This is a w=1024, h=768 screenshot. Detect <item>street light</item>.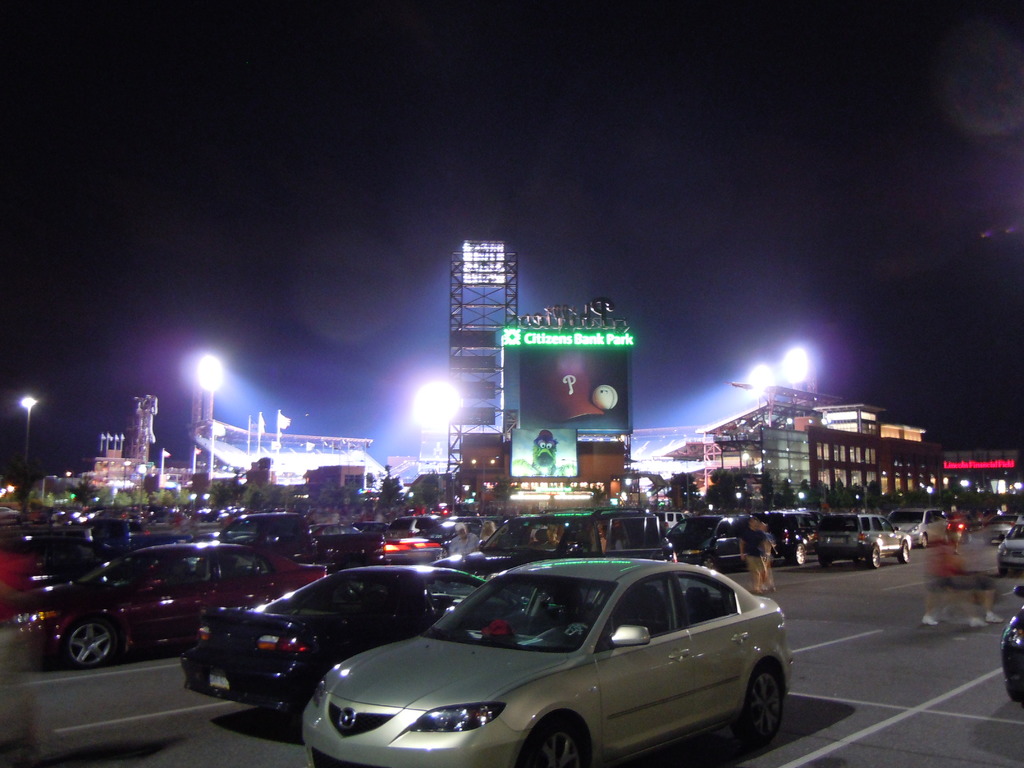
bbox(19, 392, 40, 468).
